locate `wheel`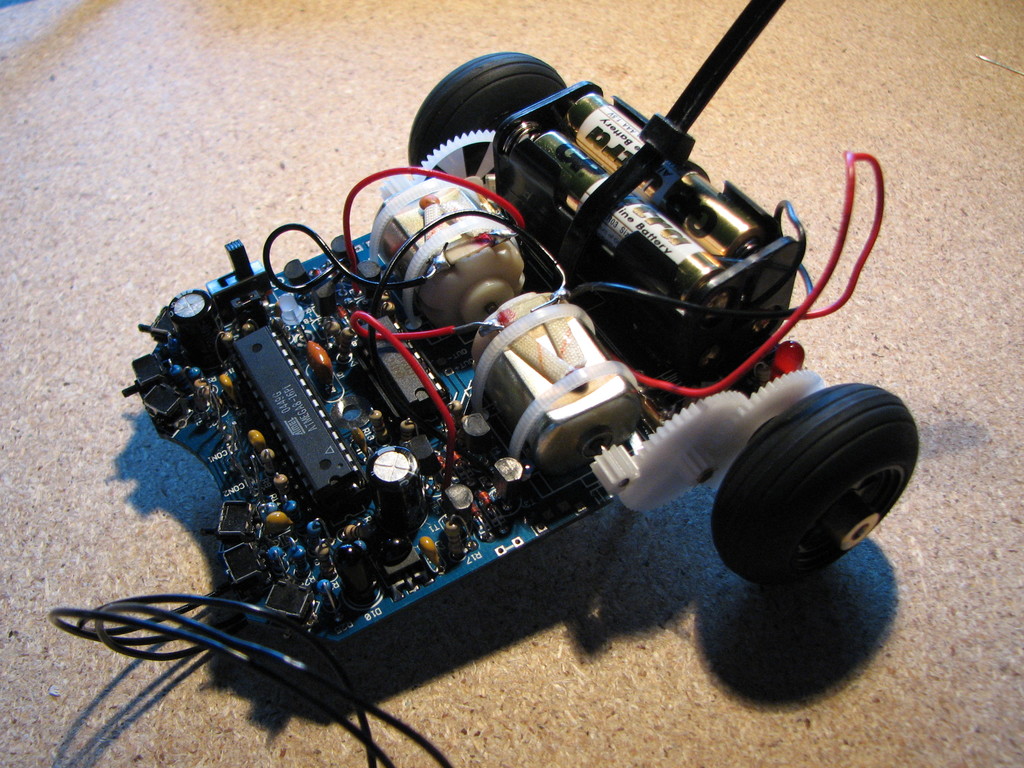
<region>620, 393, 752, 516</region>
